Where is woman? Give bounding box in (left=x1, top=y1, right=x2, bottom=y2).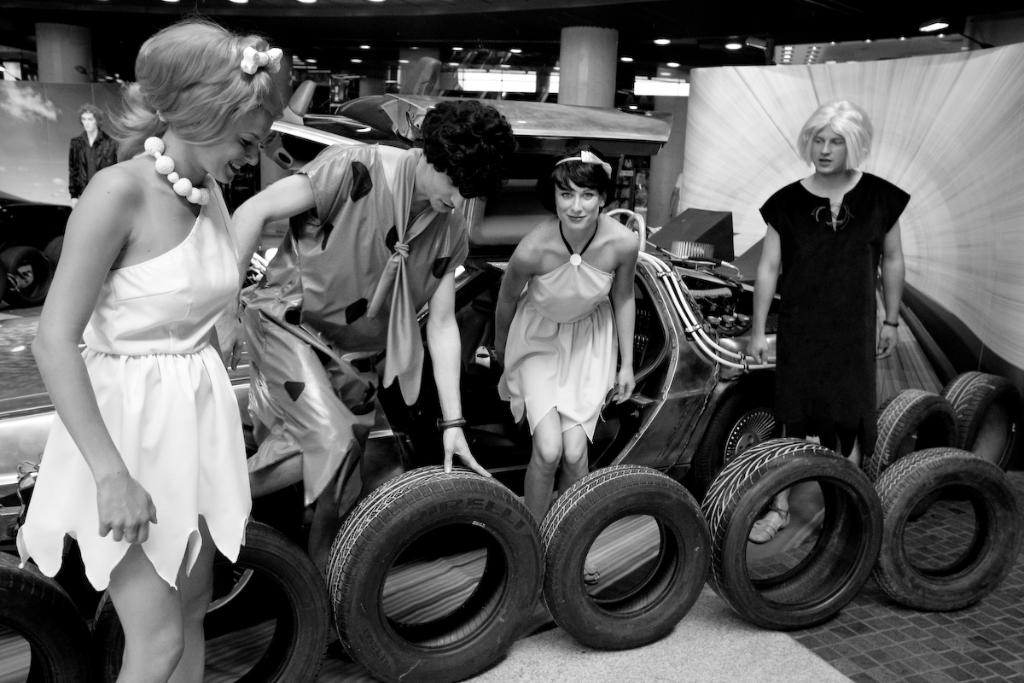
(left=741, top=94, right=911, bottom=548).
